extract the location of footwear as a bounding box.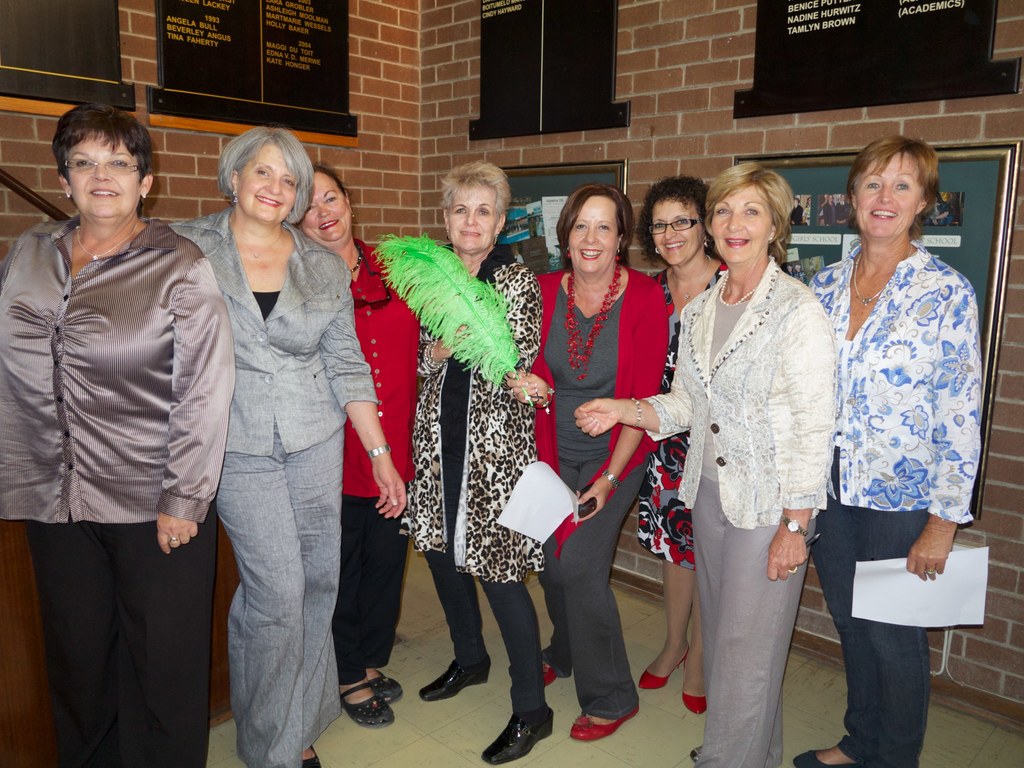
bbox(678, 684, 708, 710).
